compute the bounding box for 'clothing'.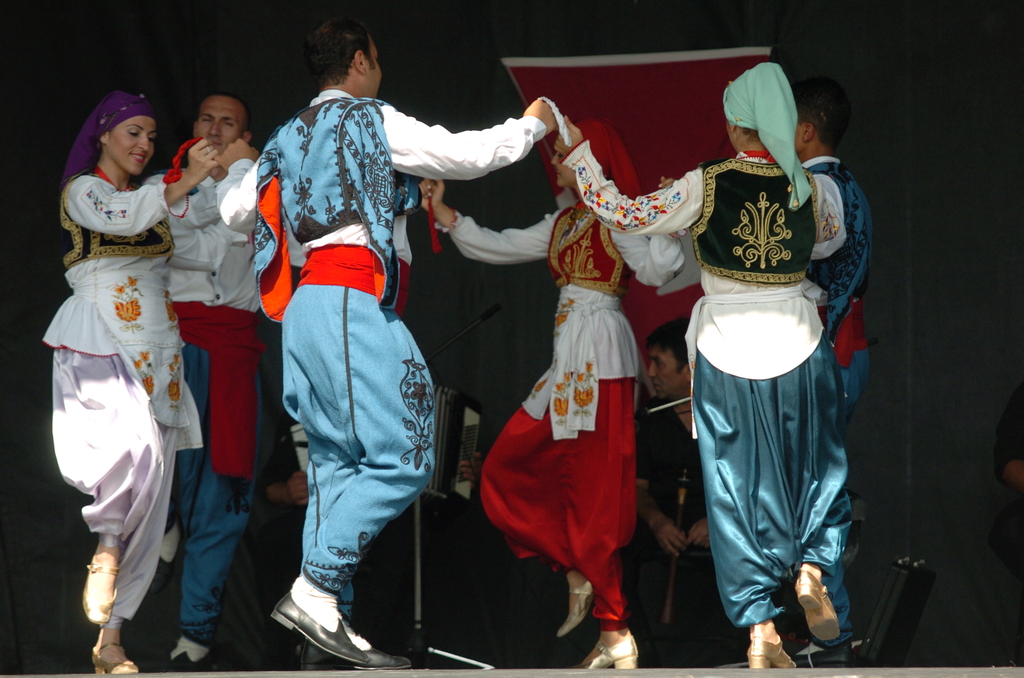
(808, 154, 871, 416).
